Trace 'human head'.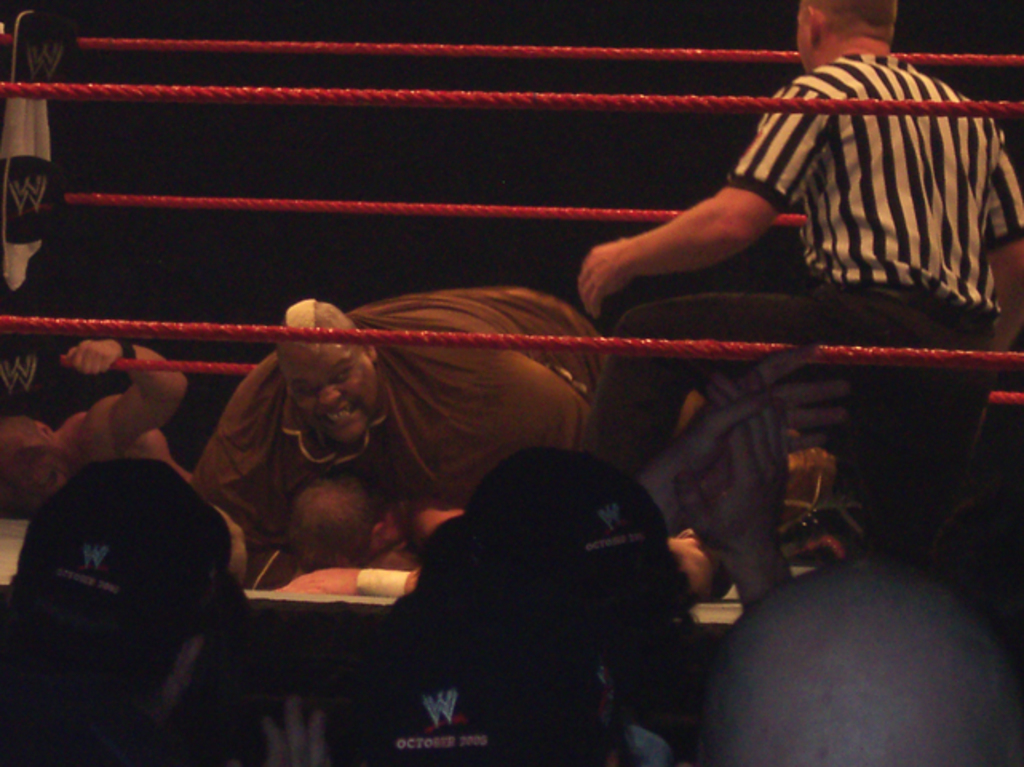
Traced to (457, 444, 685, 665).
